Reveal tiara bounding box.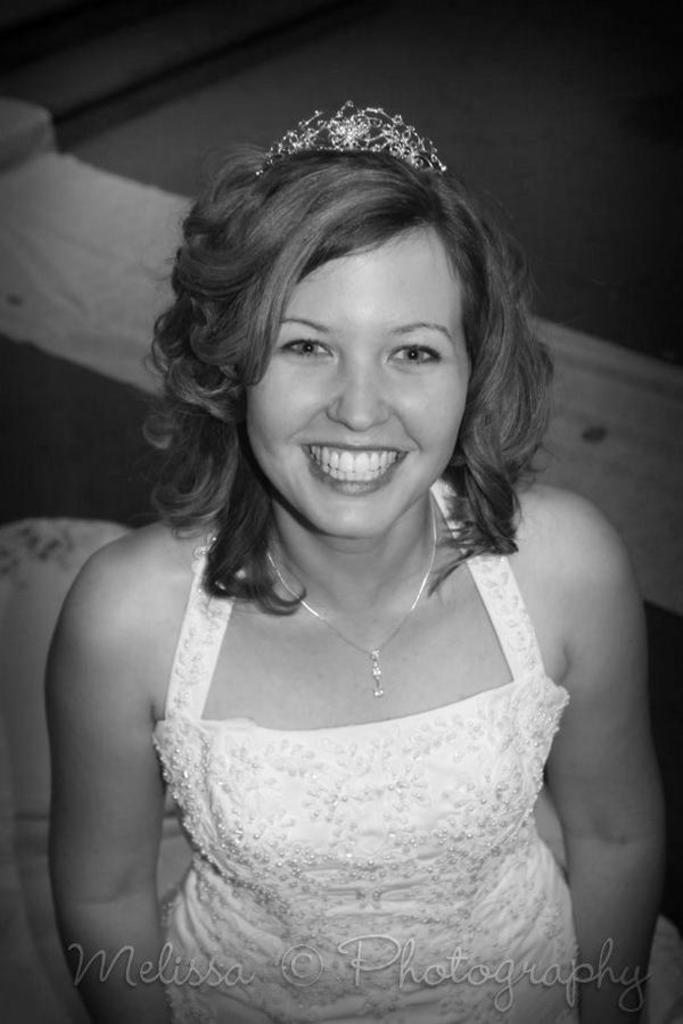
Revealed: box=[254, 101, 446, 177].
